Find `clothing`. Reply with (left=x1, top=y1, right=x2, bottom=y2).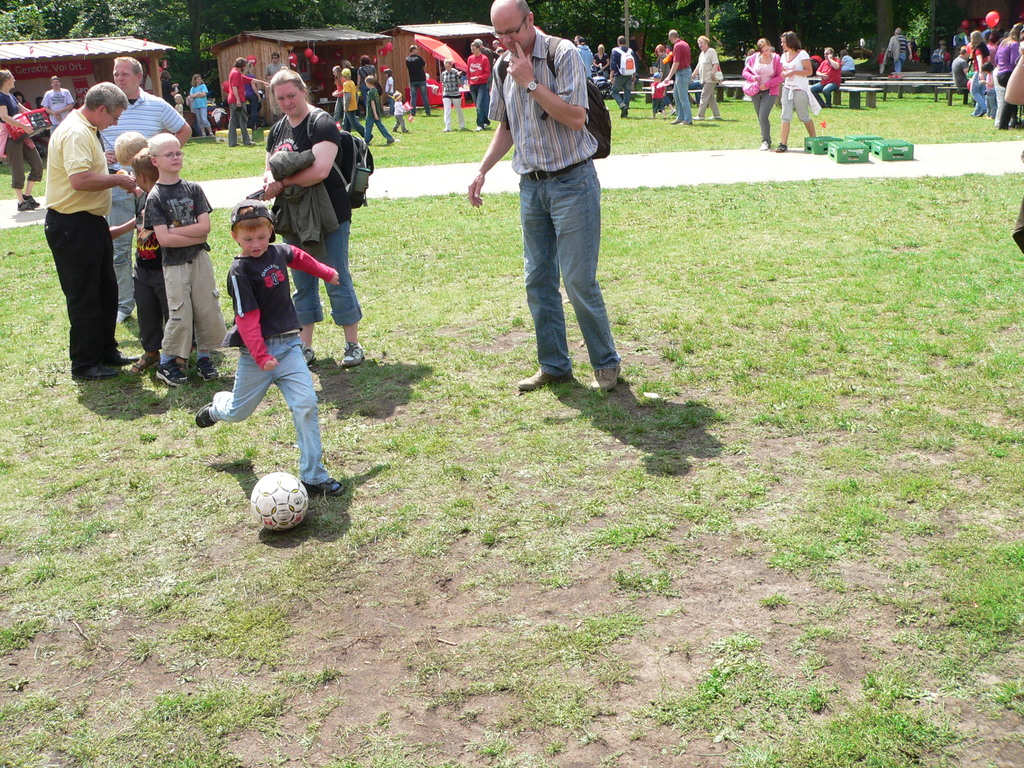
(left=882, top=35, right=908, bottom=63).
